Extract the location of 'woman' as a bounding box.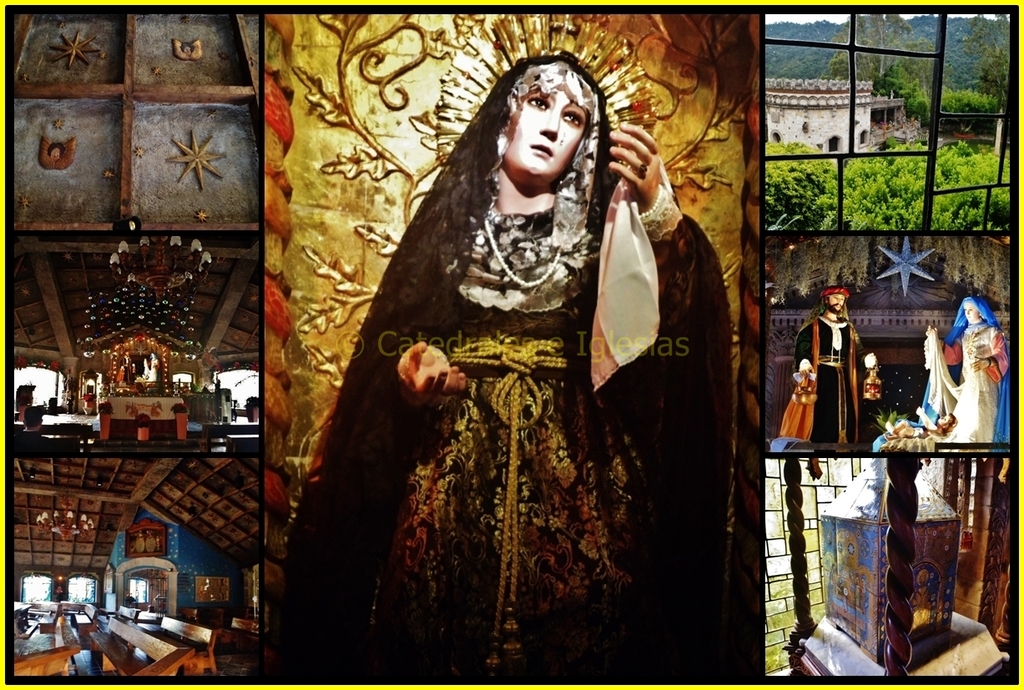
x1=275 y1=10 x2=743 y2=689.
